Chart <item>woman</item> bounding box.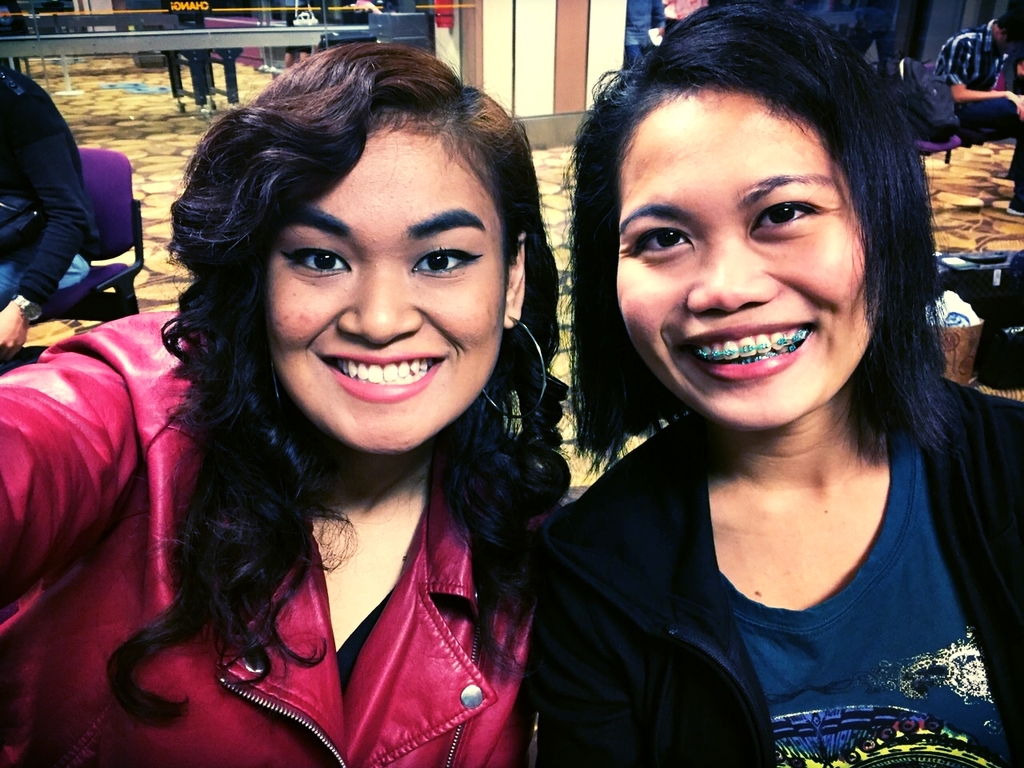
Charted: Rect(0, 44, 582, 767).
